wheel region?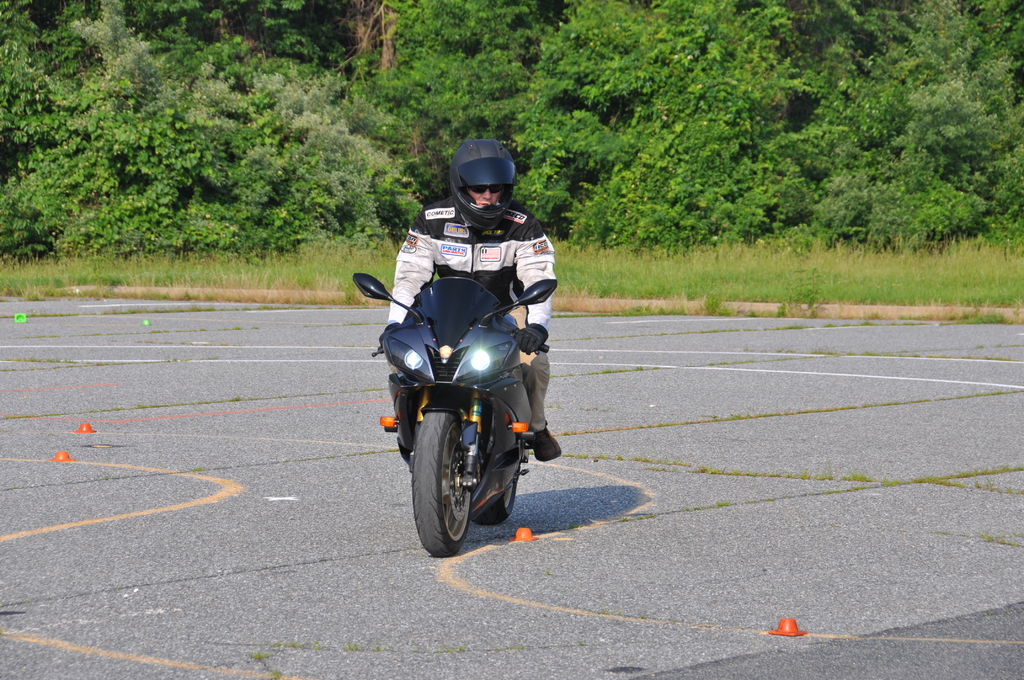
<region>468, 462, 521, 527</region>
